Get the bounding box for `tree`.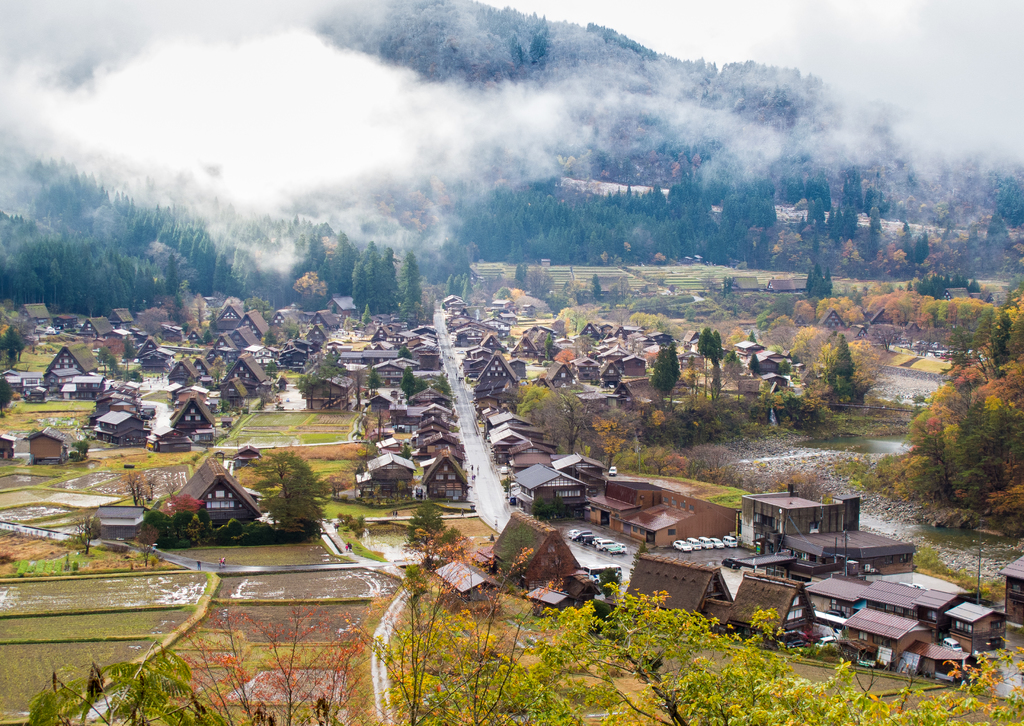
(656,344,677,394).
